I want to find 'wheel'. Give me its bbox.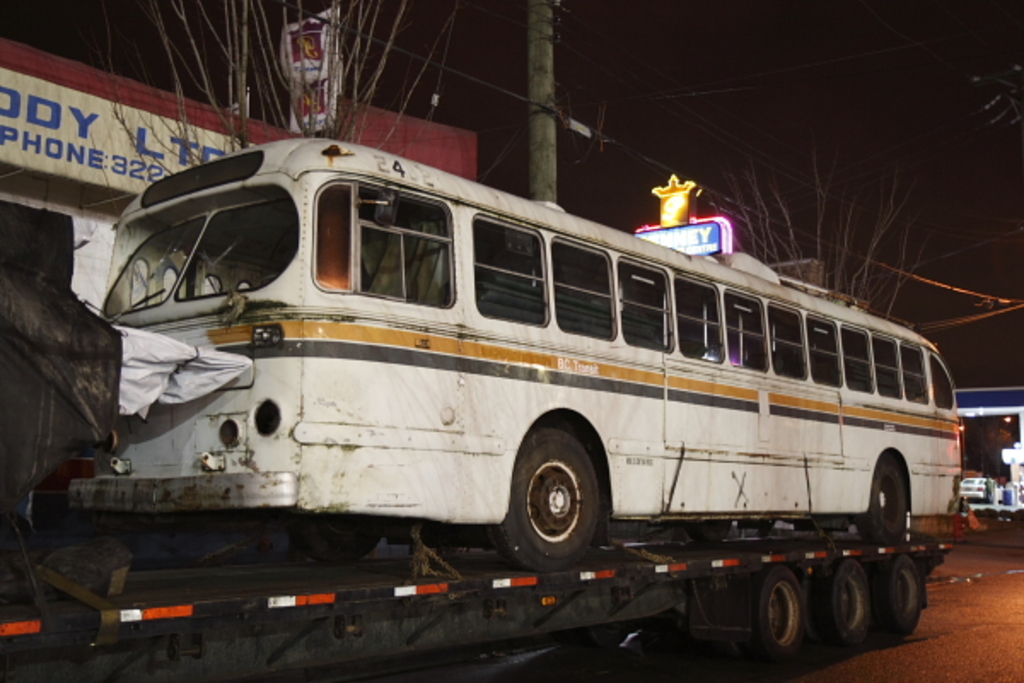
(295, 529, 382, 558).
